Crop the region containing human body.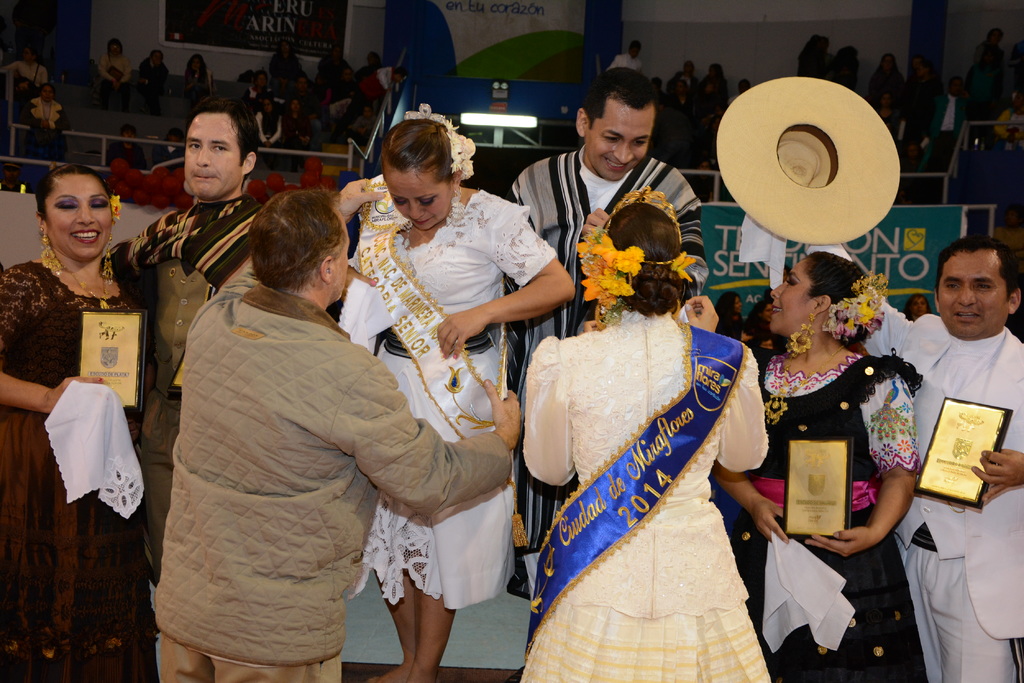
Crop region: [0,162,154,682].
